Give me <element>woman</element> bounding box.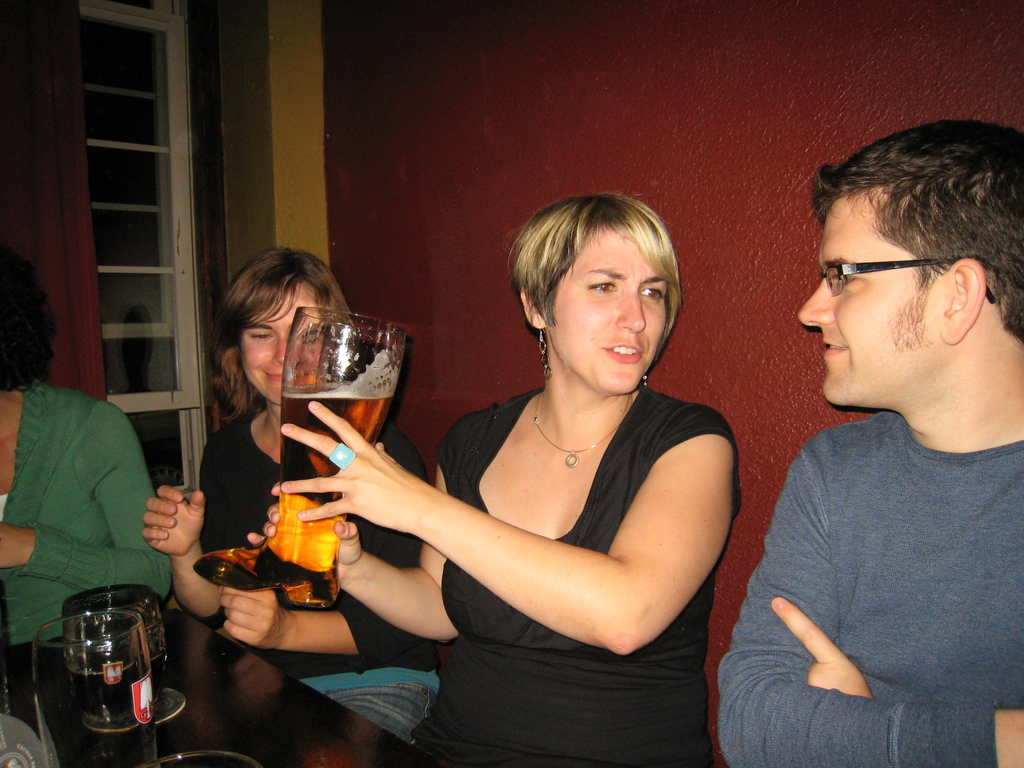
Rect(365, 166, 721, 767).
